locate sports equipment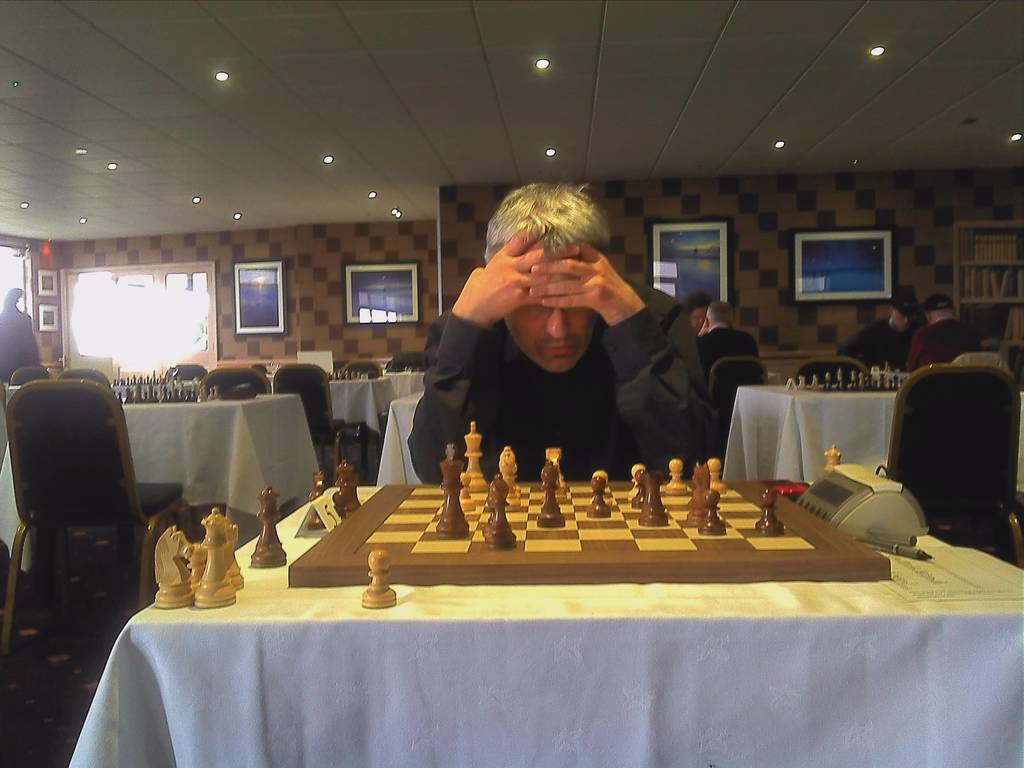
{"left": 150, "top": 508, "right": 244, "bottom": 611}
